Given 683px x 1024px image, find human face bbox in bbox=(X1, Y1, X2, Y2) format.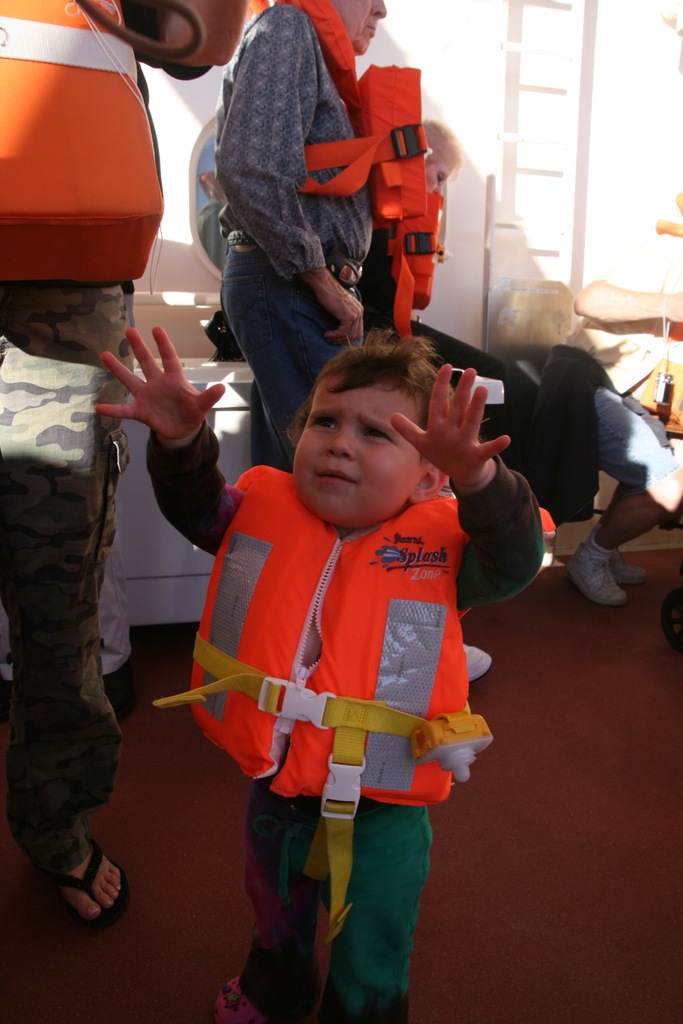
bbox=(425, 155, 456, 195).
